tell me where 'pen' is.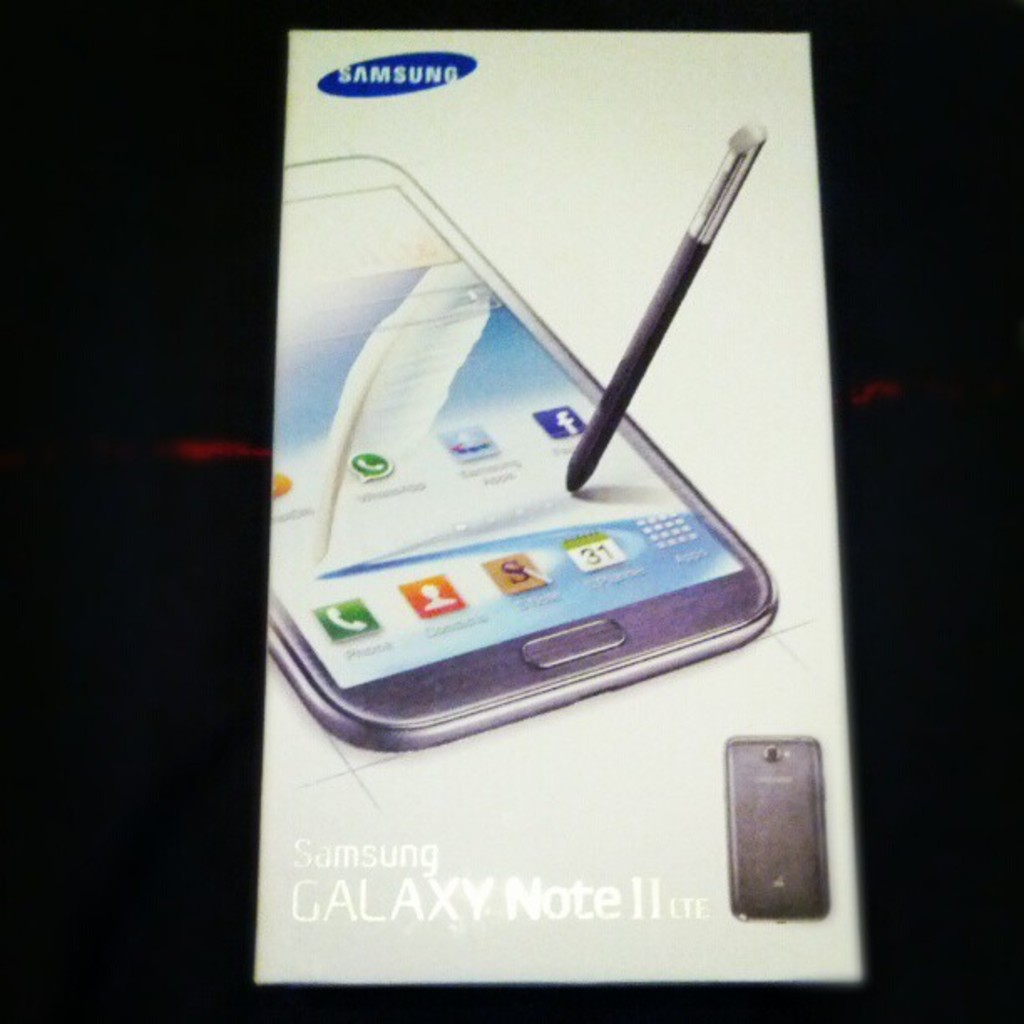
'pen' is at <box>559,120,771,492</box>.
